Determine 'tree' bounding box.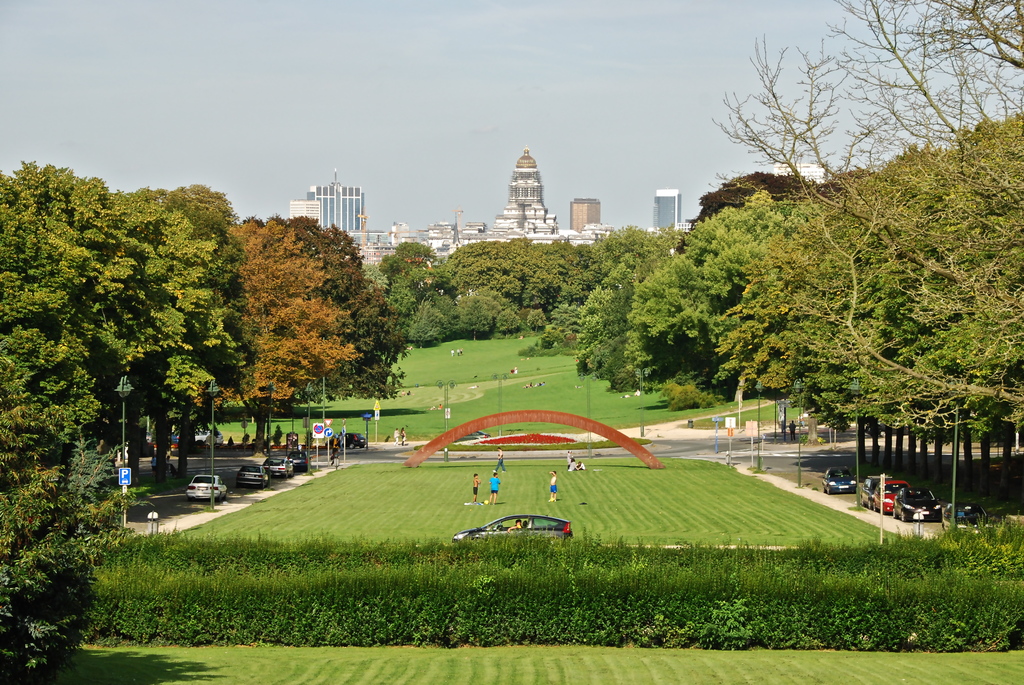
Determined: 570, 261, 639, 431.
